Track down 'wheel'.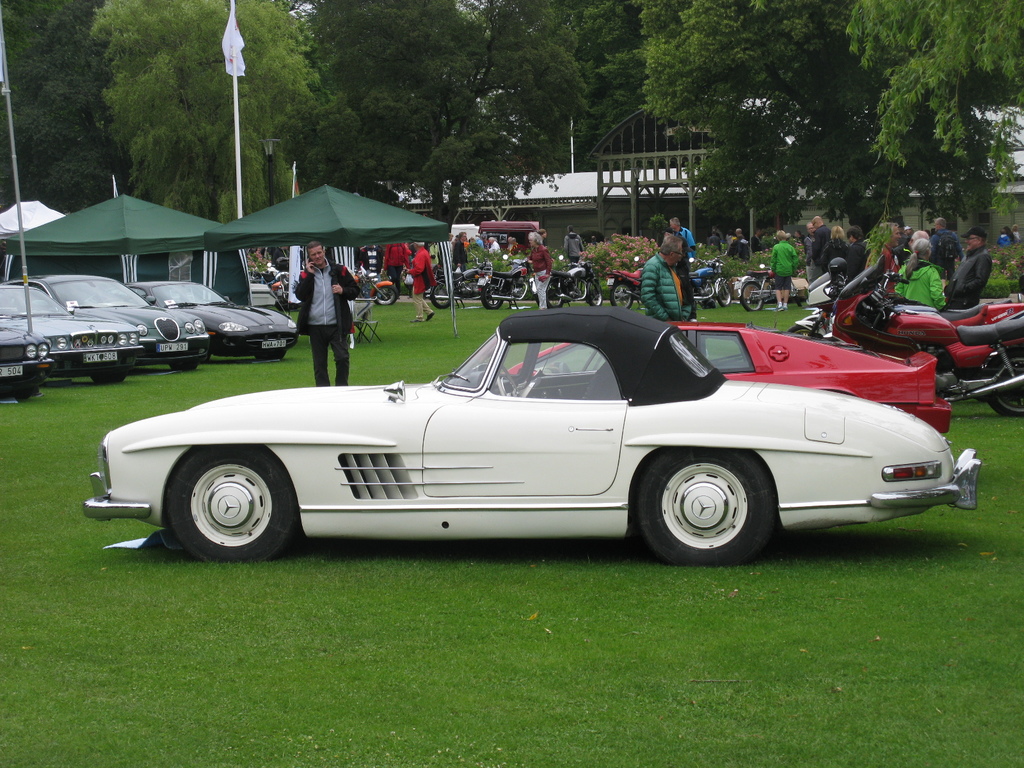
Tracked to l=374, t=280, r=400, b=308.
